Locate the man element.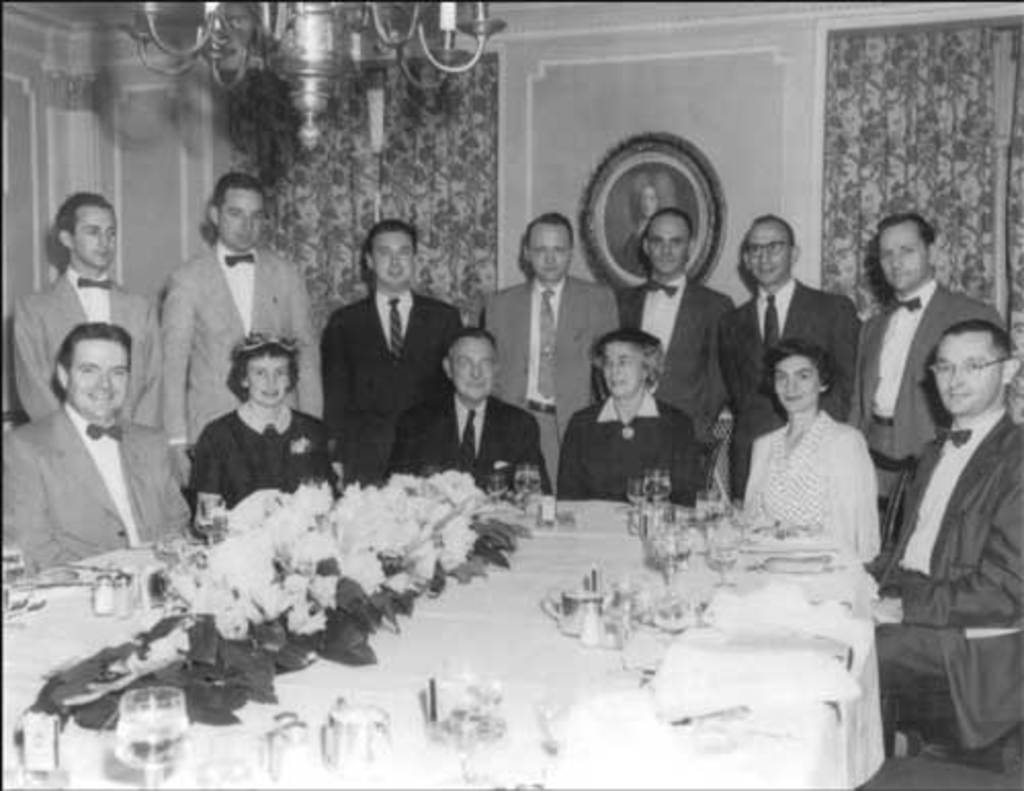
Element bbox: {"left": 473, "top": 215, "right": 618, "bottom": 494}.
